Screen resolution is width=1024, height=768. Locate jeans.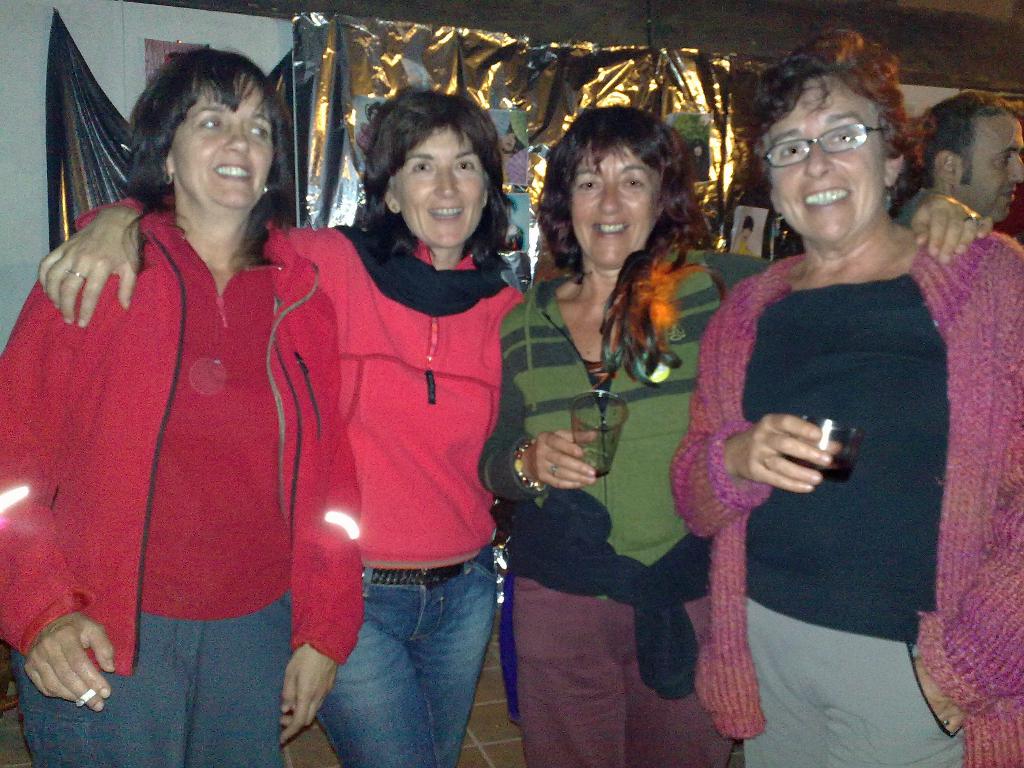
[307,547,505,763].
